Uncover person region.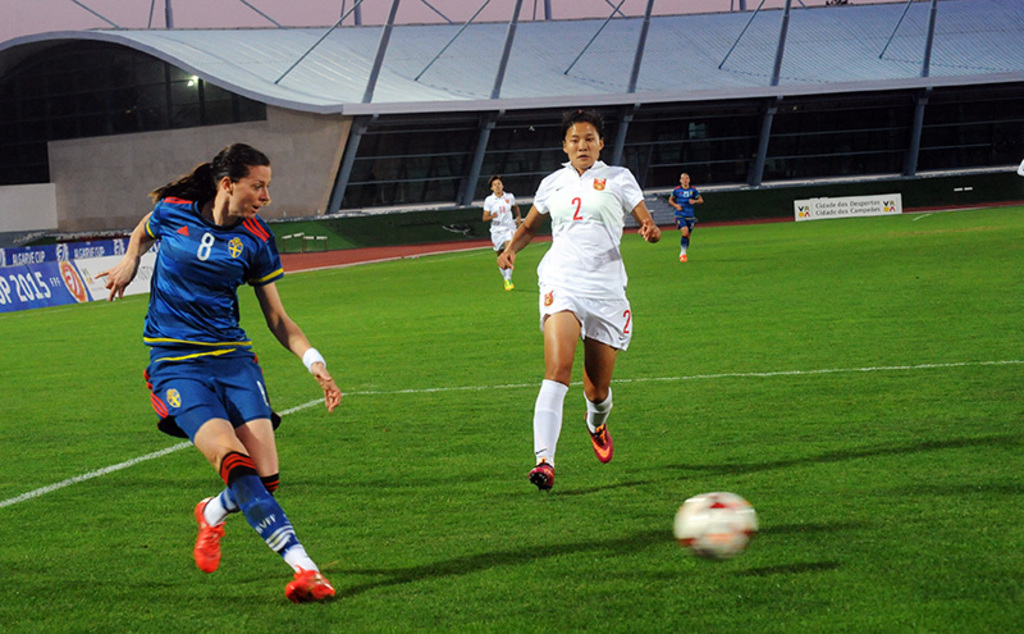
Uncovered: rect(673, 172, 700, 268).
